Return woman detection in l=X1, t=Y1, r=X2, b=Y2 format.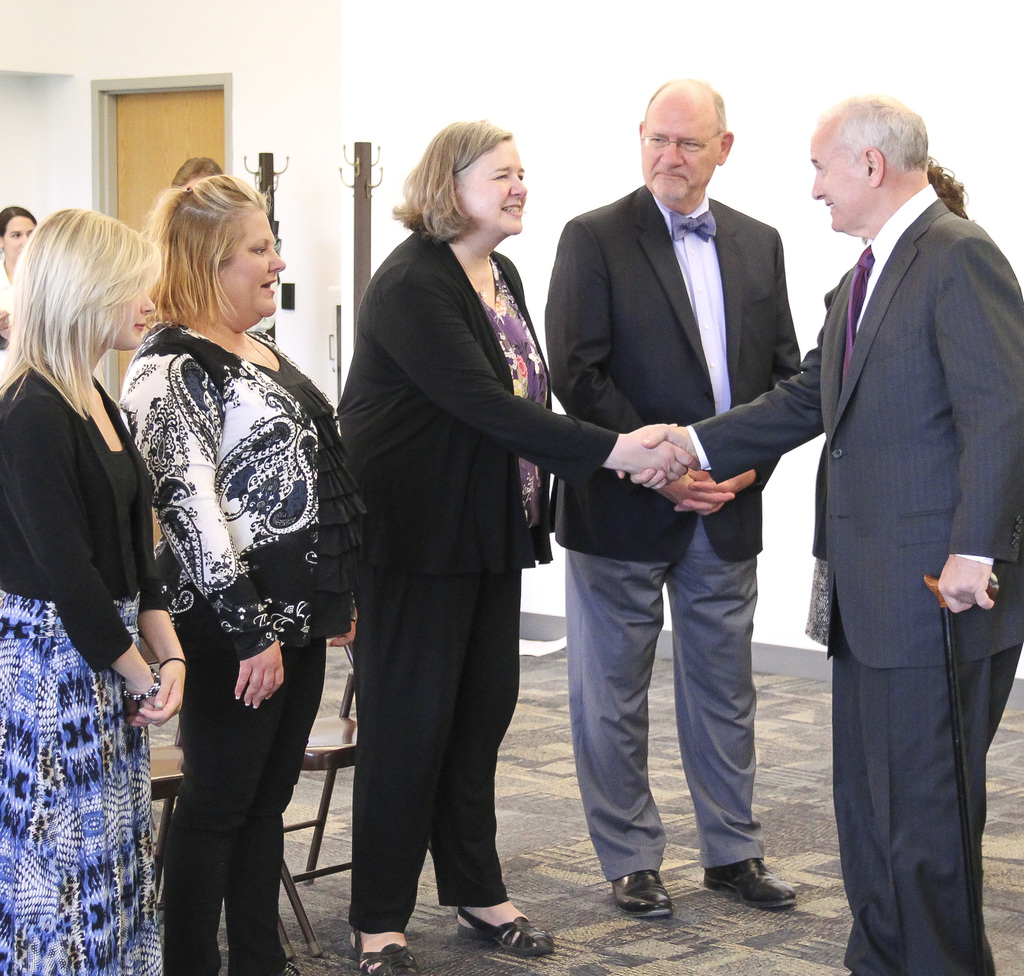
l=0, t=206, r=38, b=381.
